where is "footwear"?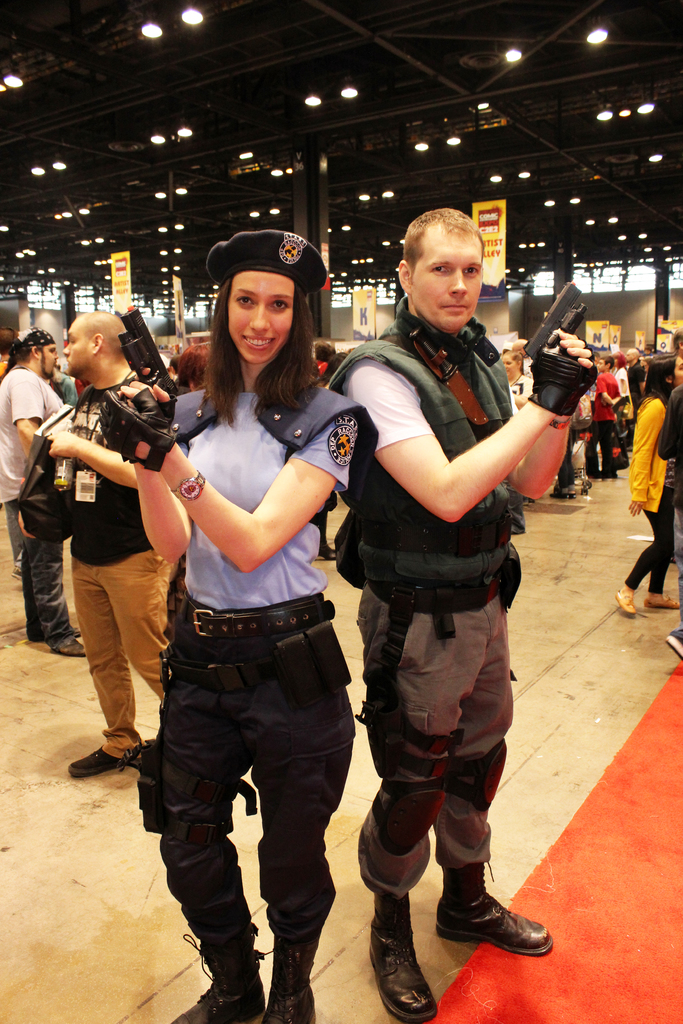
crop(646, 589, 680, 610).
